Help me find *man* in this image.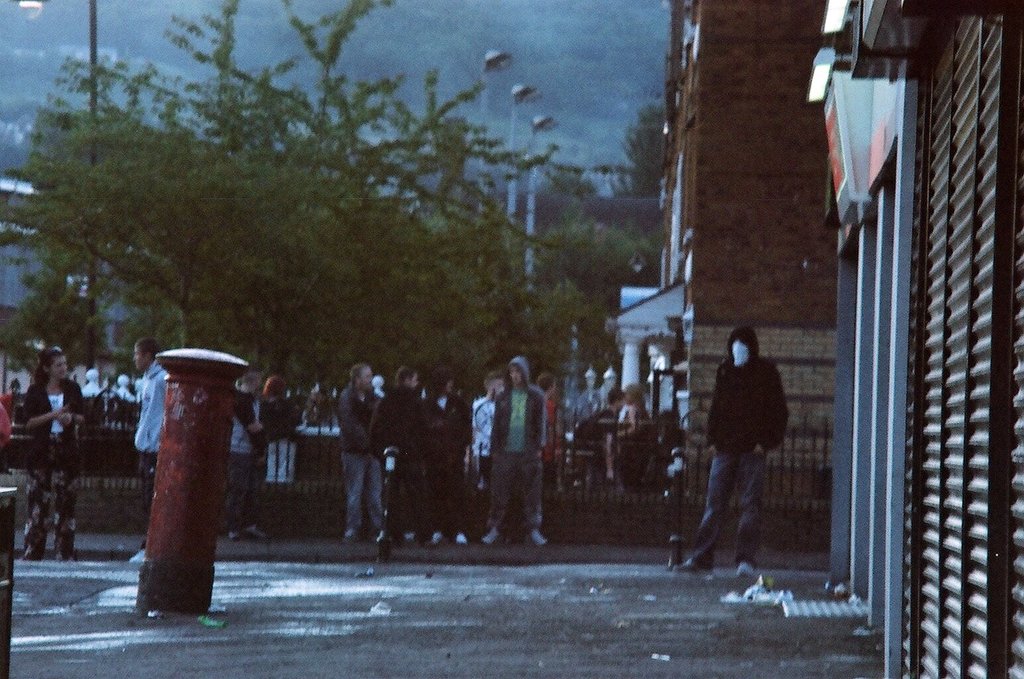
Found it: {"x1": 479, "y1": 355, "x2": 544, "y2": 544}.
